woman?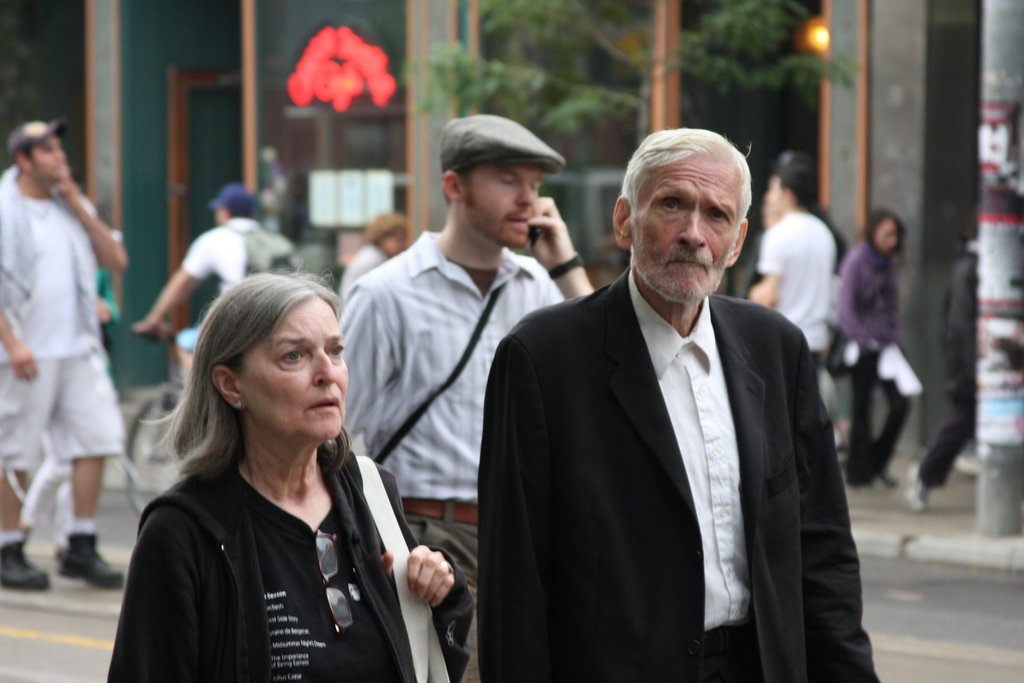
bbox=[102, 267, 471, 682]
